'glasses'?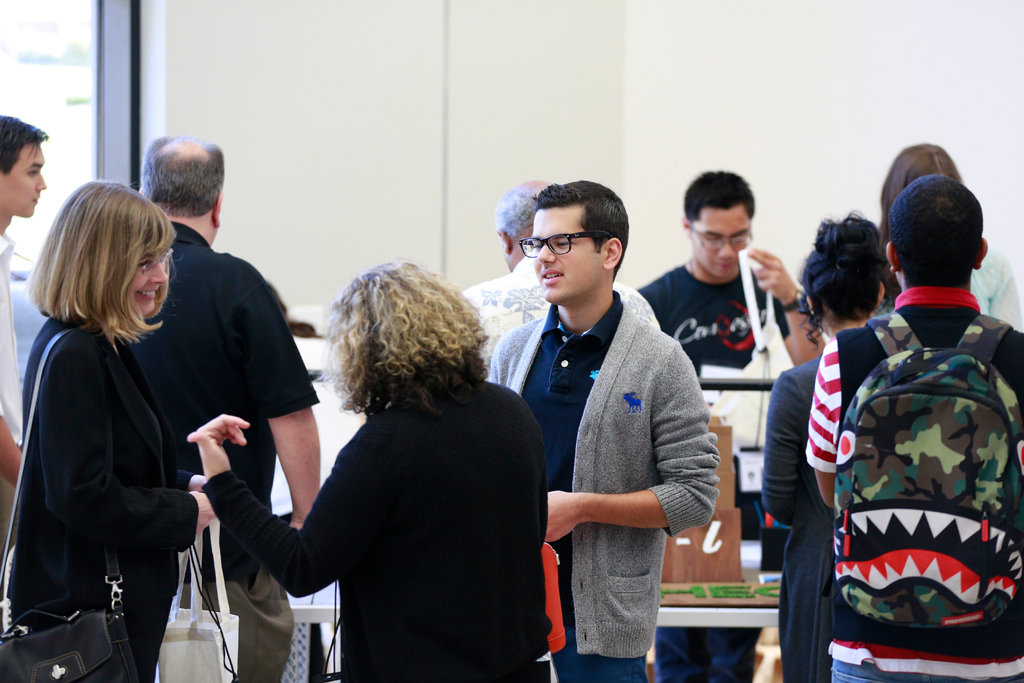
x1=137 y1=248 x2=175 y2=279
